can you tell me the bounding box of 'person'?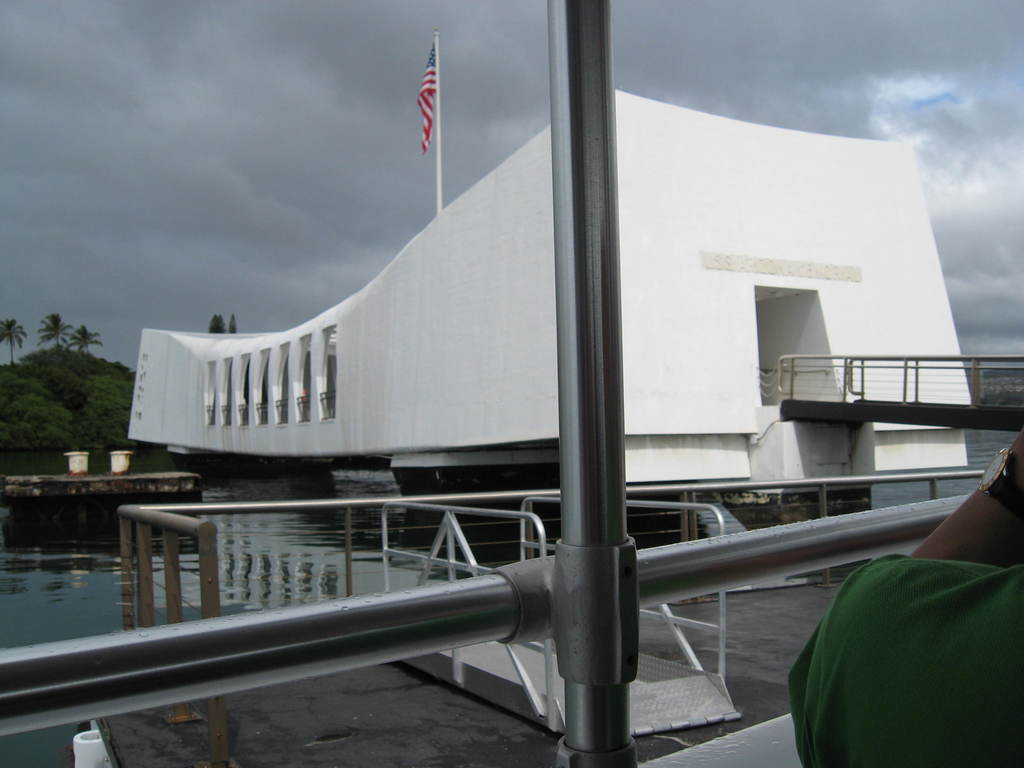
pyautogui.locateOnScreen(779, 429, 1016, 767).
